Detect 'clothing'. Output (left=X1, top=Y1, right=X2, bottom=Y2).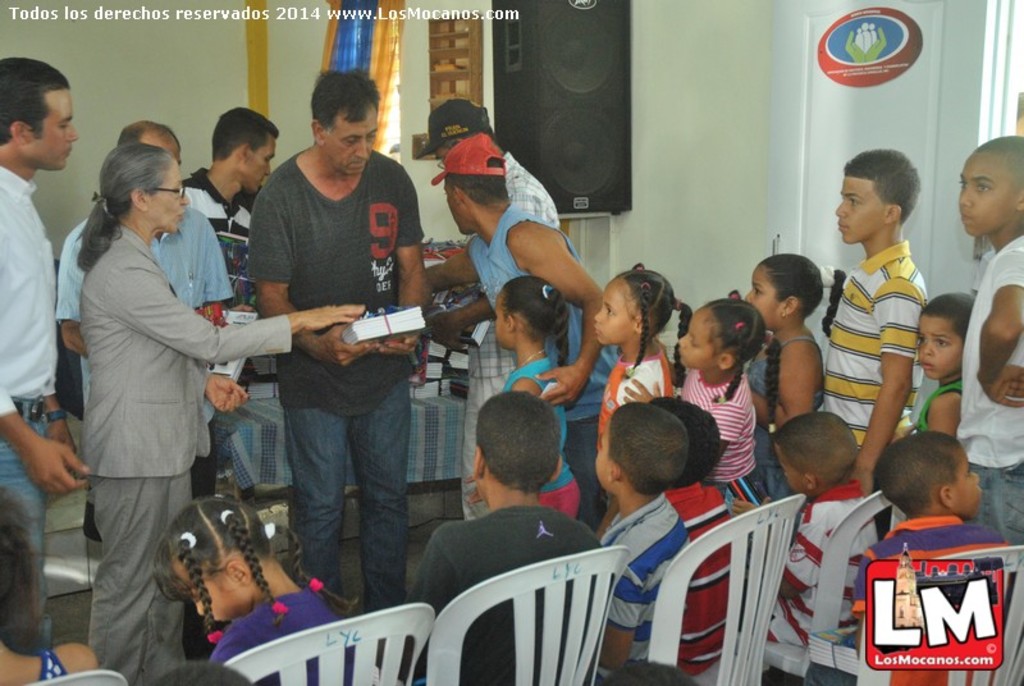
(left=47, top=156, right=247, bottom=632).
